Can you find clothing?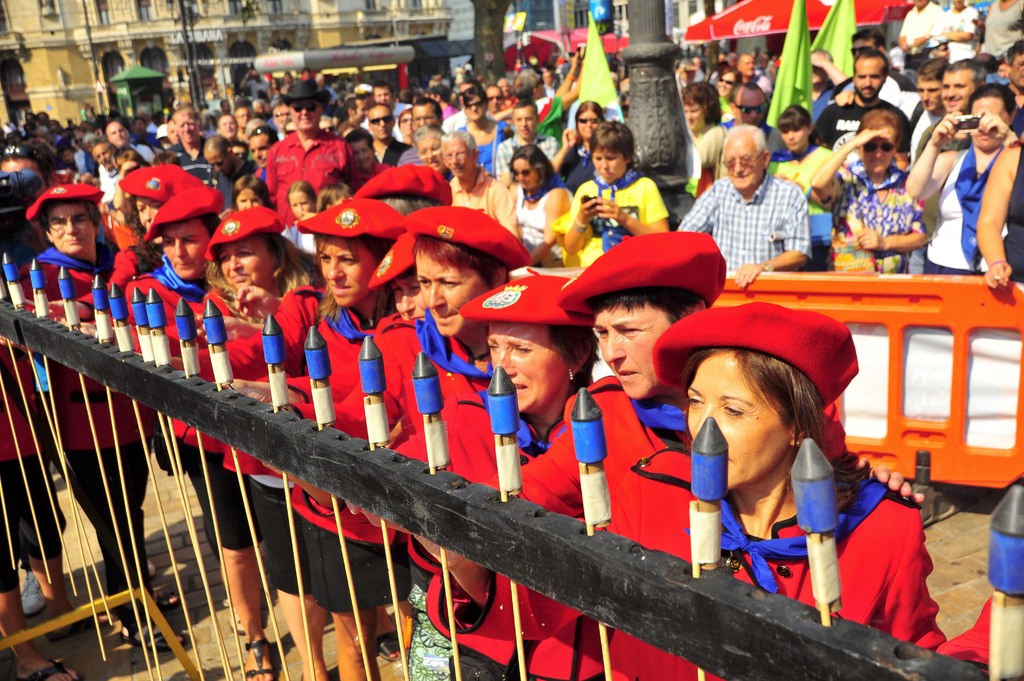
Yes, bounding box: 836:173:925:264.
